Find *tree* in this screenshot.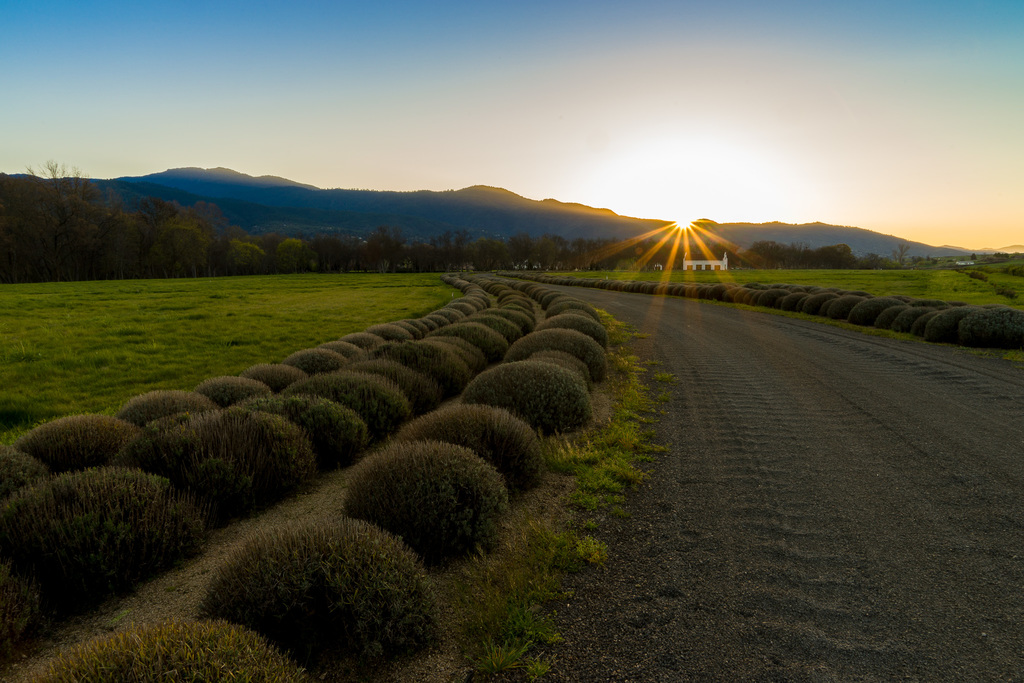
The bounding box for *tree* is Rect(410, 227, 474, 267).
